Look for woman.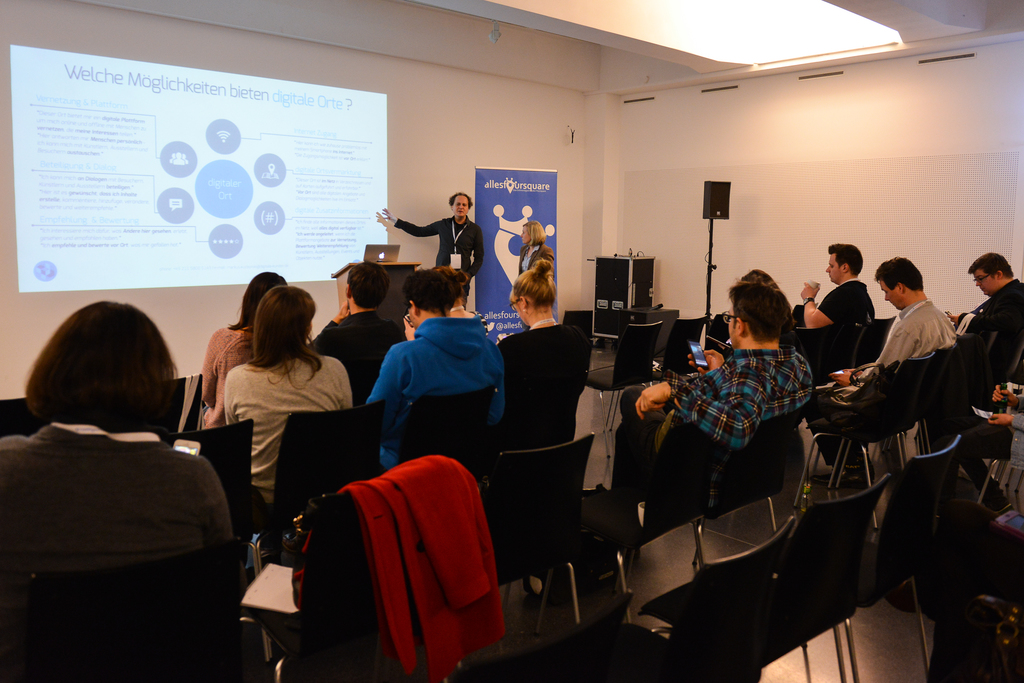
Found: {"x1": 229, "y1": 285, "x2": 355, "y2": 536}.
